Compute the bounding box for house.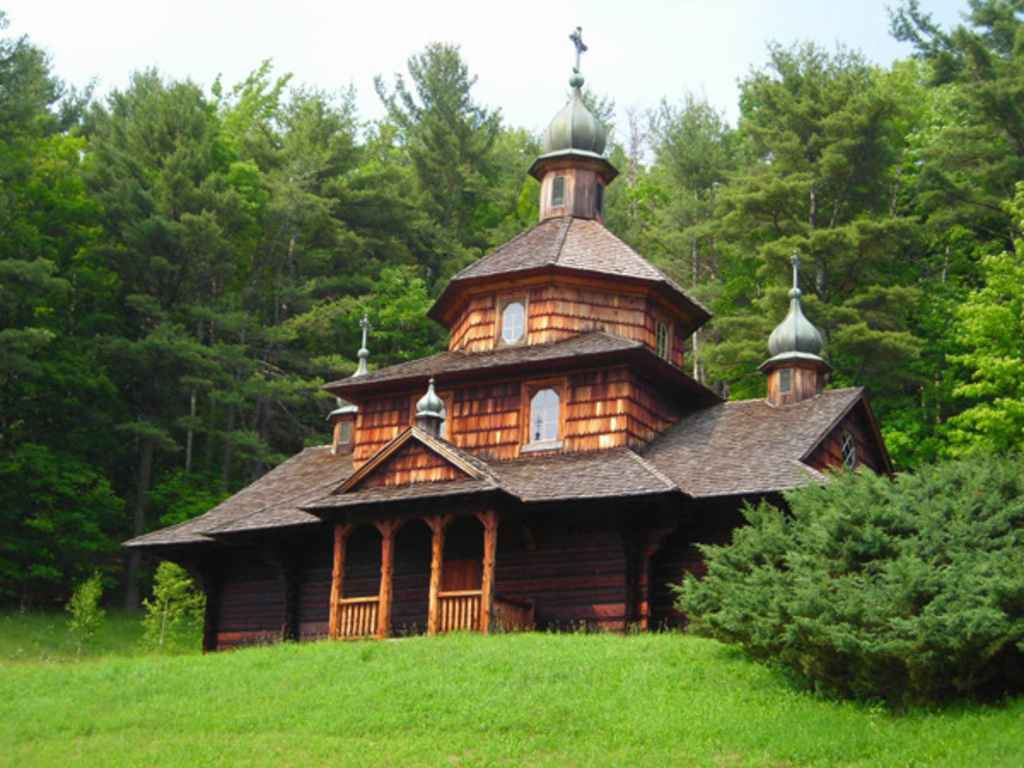
<bbox>123, 22, 896, 657</bbox>.
